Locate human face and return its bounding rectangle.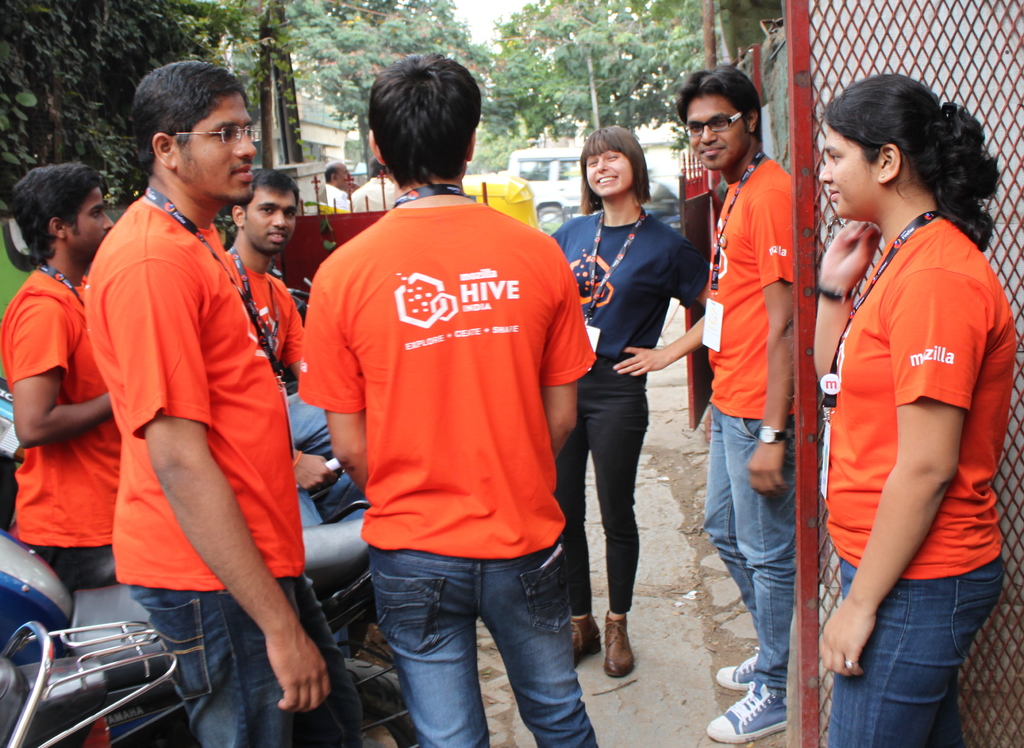
BBox(66, 188, 113, 263).
